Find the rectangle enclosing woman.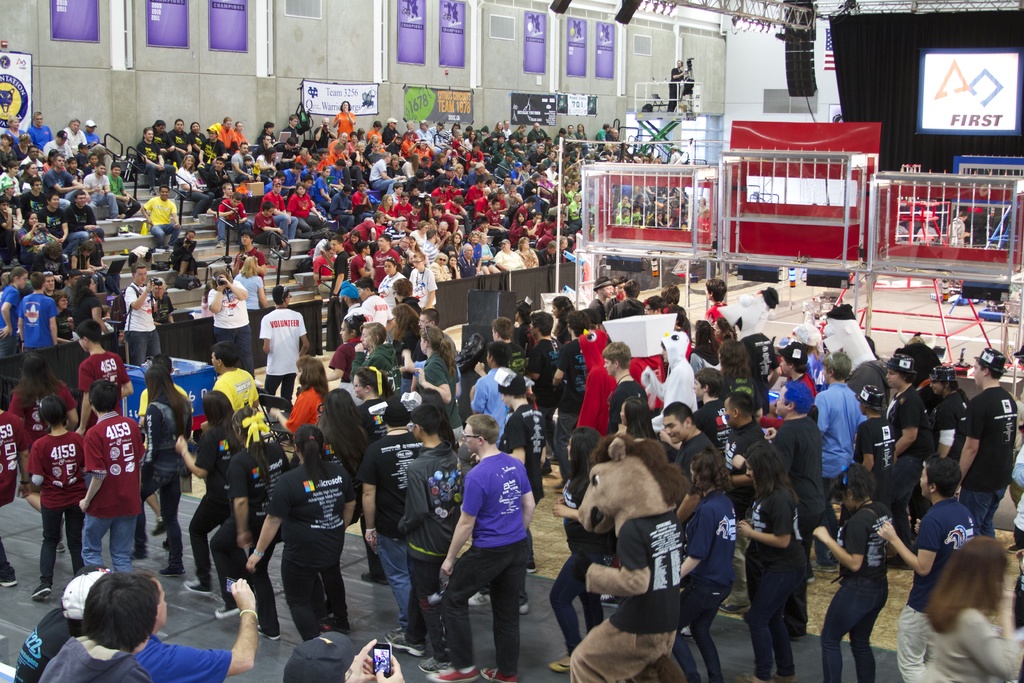
x1=412 y1=218 x2=436 y2=245.
